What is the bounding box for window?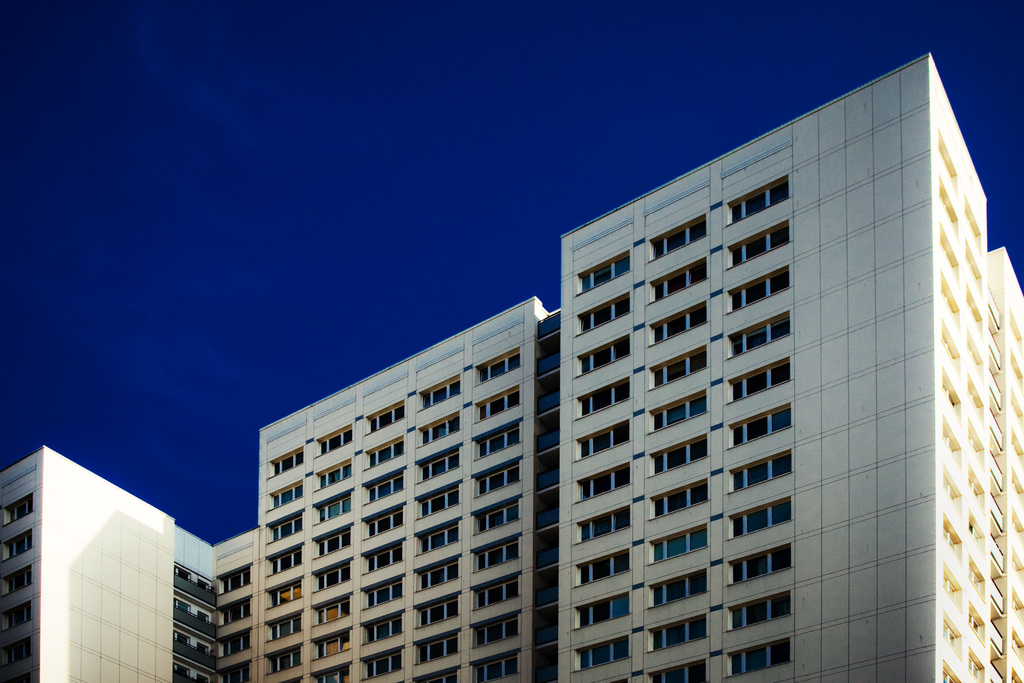
[x1=266, y1=643, x2=303, y2=673].
